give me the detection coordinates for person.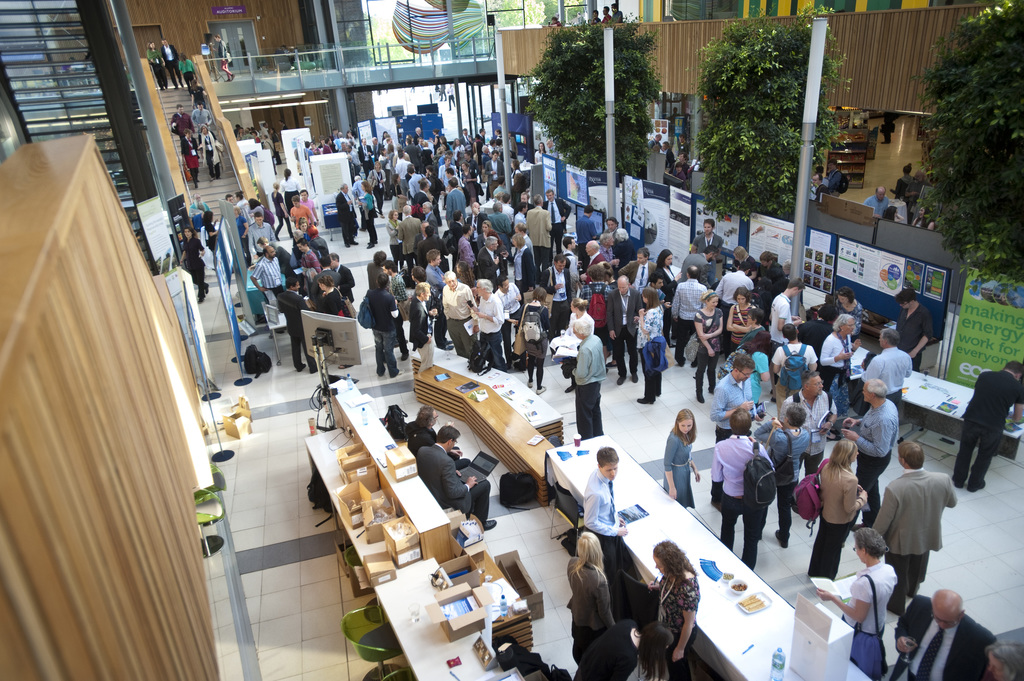
[left=988, top=643, right=1023, bottom=680].
